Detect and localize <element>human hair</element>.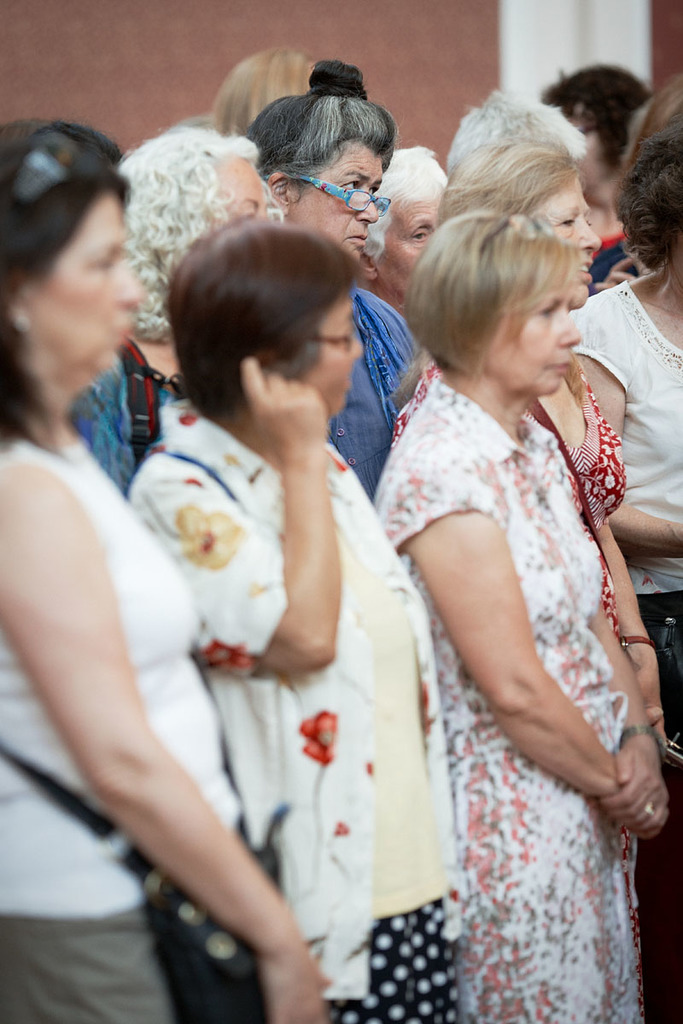
Localized at l=211, t=45, r=325, b=139.
